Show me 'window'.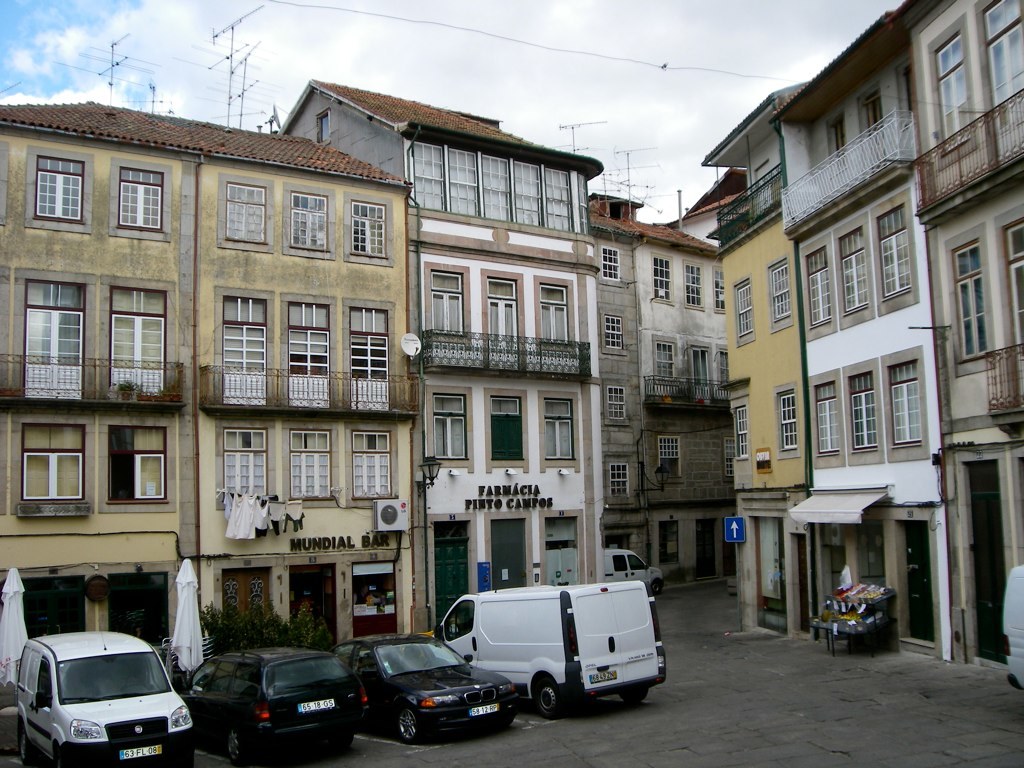
'window' is here: select_region(430, 275, 464, 292).
